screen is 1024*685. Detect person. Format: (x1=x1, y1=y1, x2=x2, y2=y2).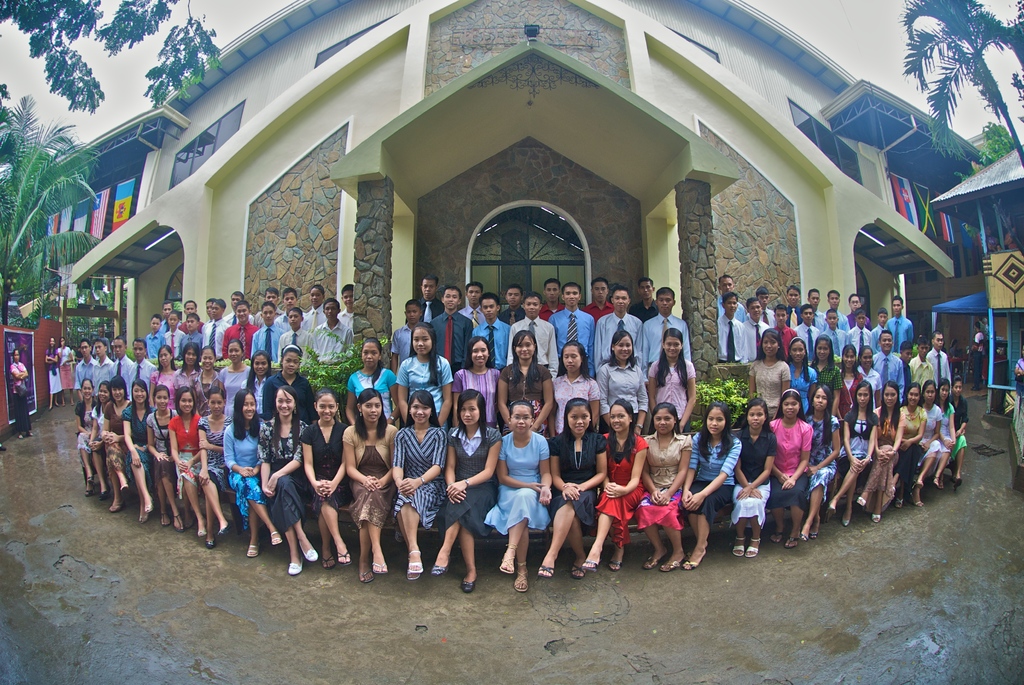
(x1=485, y1=400, x2=553, y2=594).
